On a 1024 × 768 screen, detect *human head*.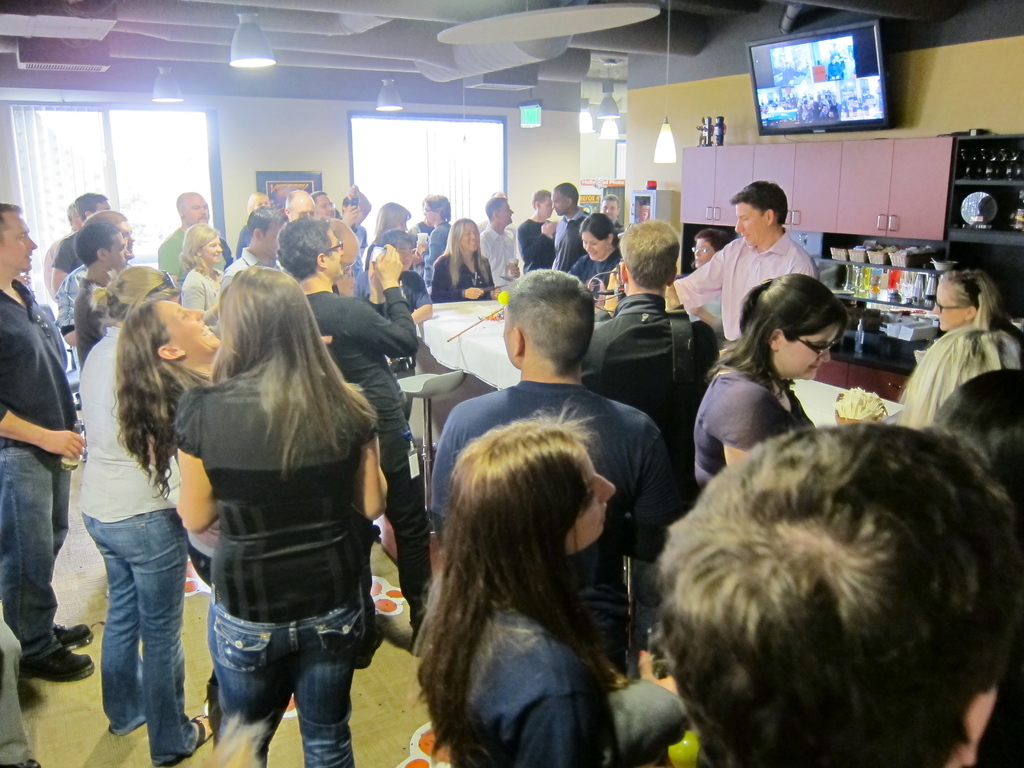
(551, 184, 577, 212).
